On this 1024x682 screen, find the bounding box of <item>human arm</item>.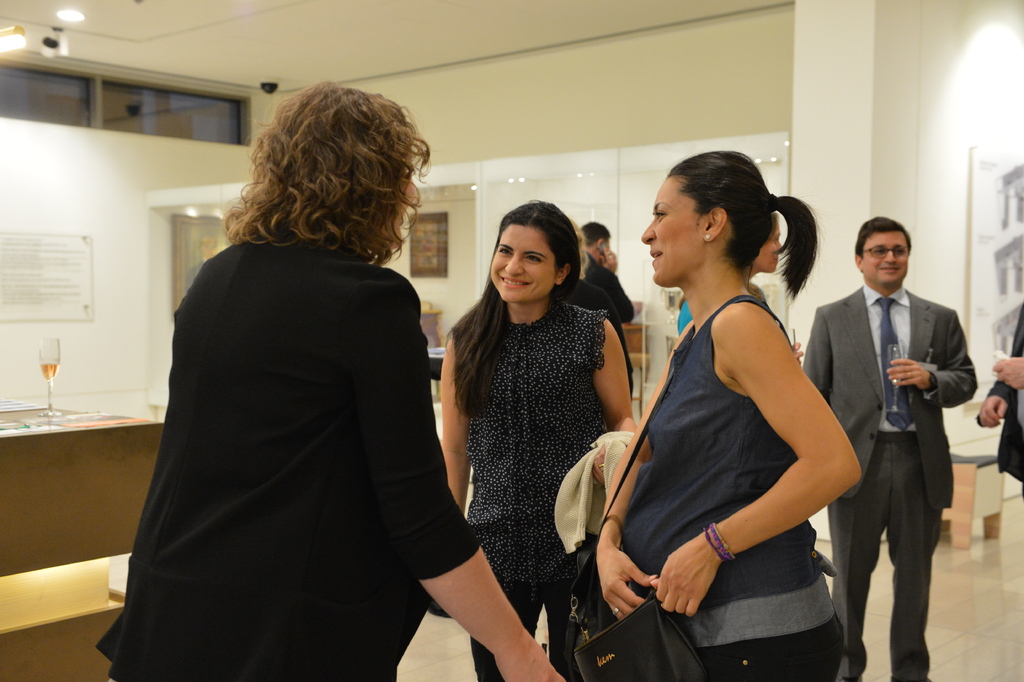
Bounding box: rect(972, 378, 1012, 430).
